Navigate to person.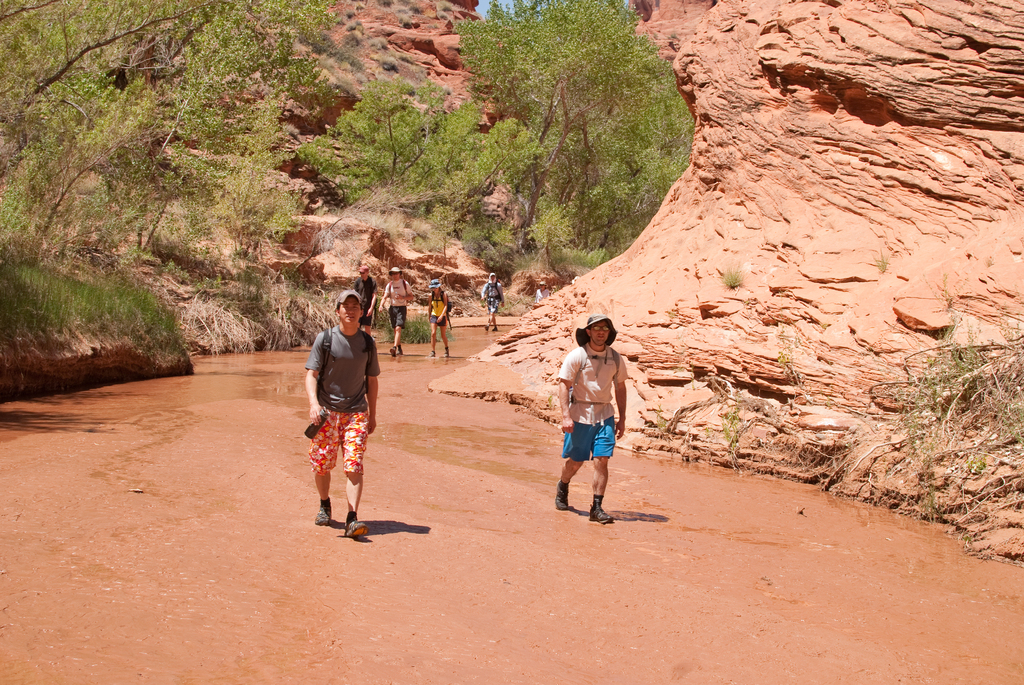
Navigation target: [426,278,451,356].
